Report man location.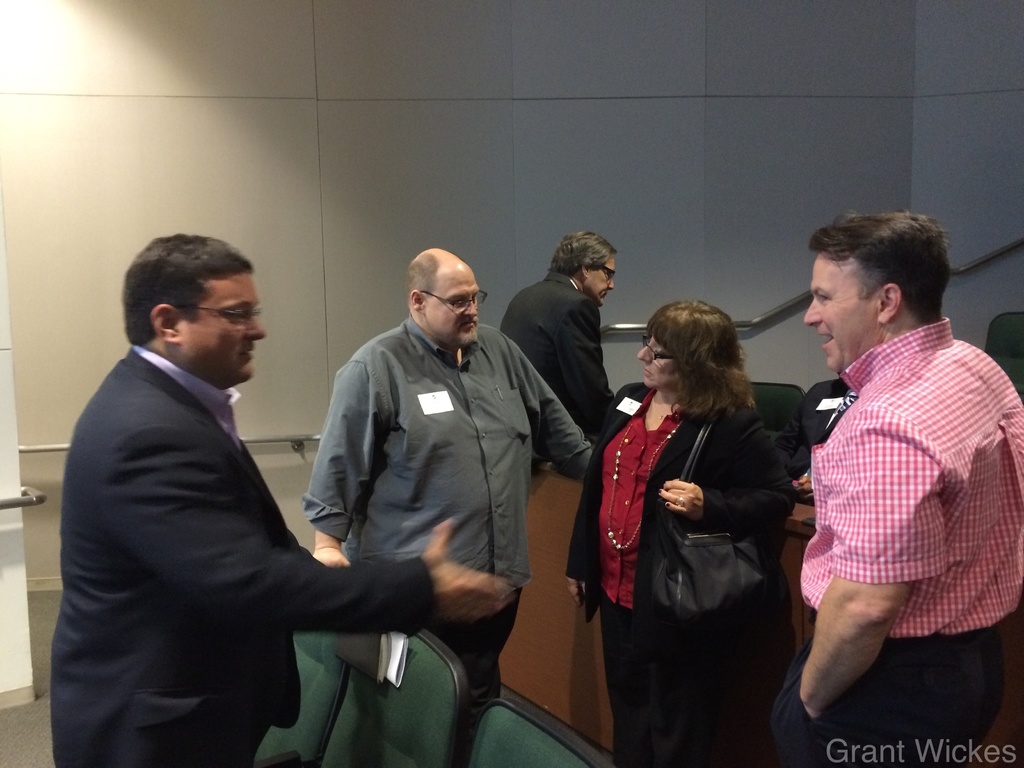
Report: 311,246,598,696.
